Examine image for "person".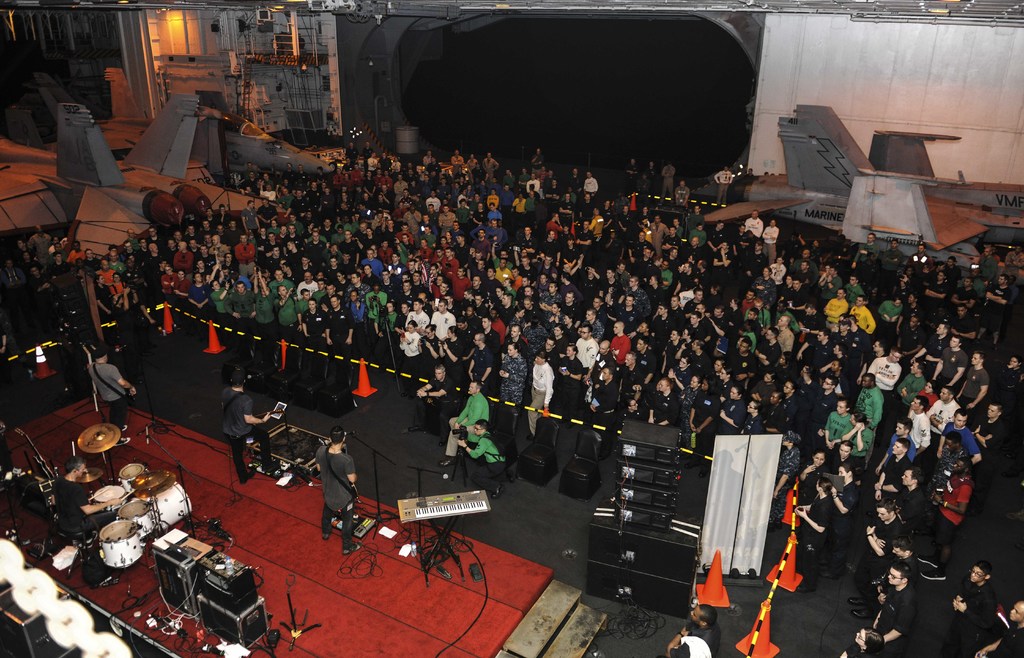
Examination result: bbox(888, 462, 932, 520).
